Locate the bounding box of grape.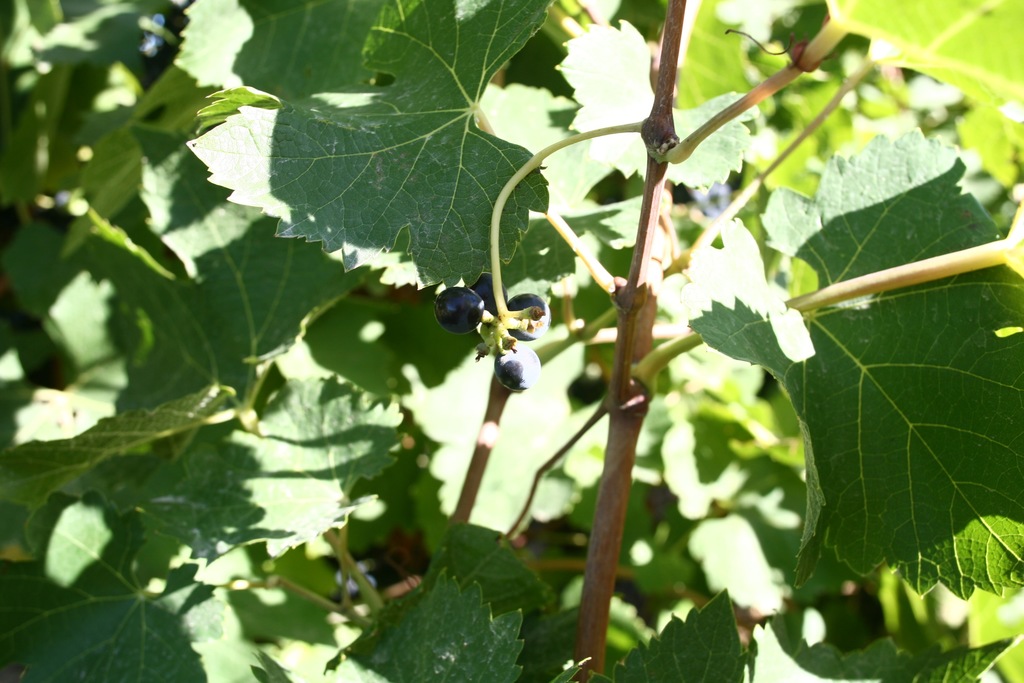
Bounding box: bbox=(435, 287, 483, 334).
